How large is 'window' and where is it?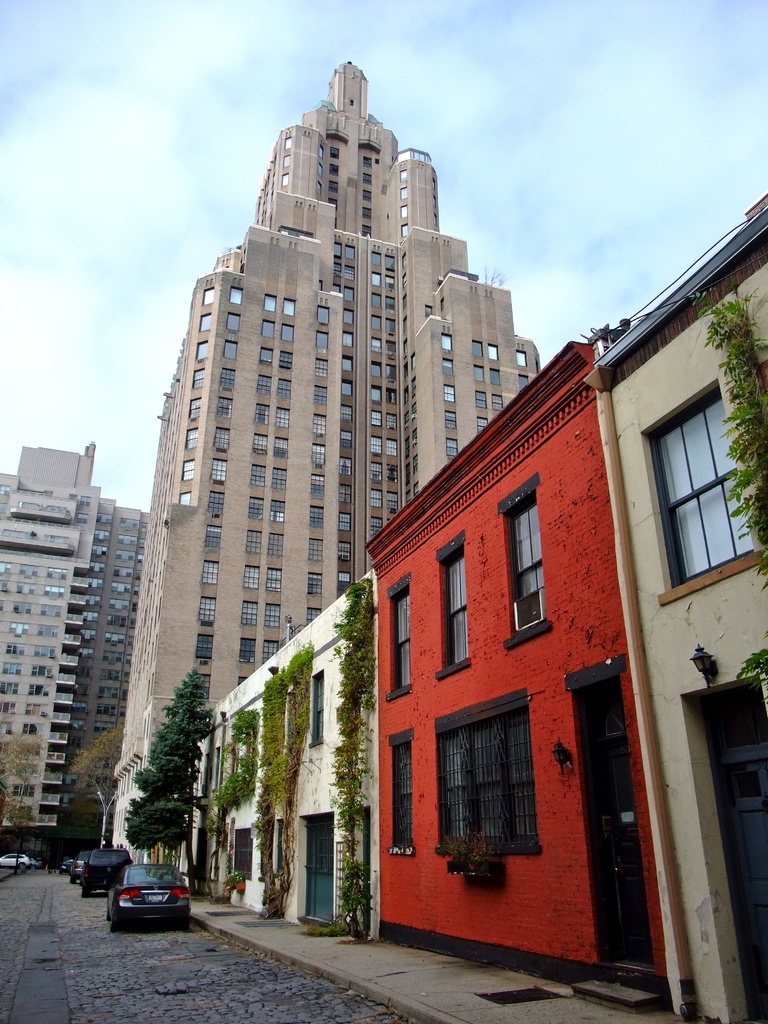
Bounding box: [387,726,415,855].
